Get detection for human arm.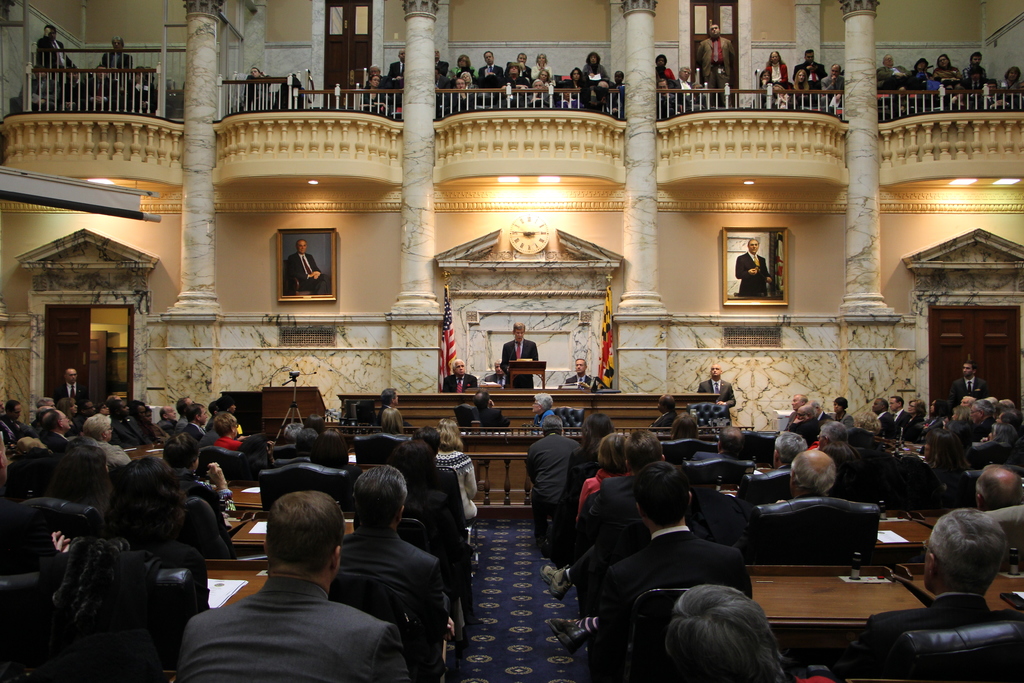
Detection: x1=735 y1=251 x2=757 y2=283.
